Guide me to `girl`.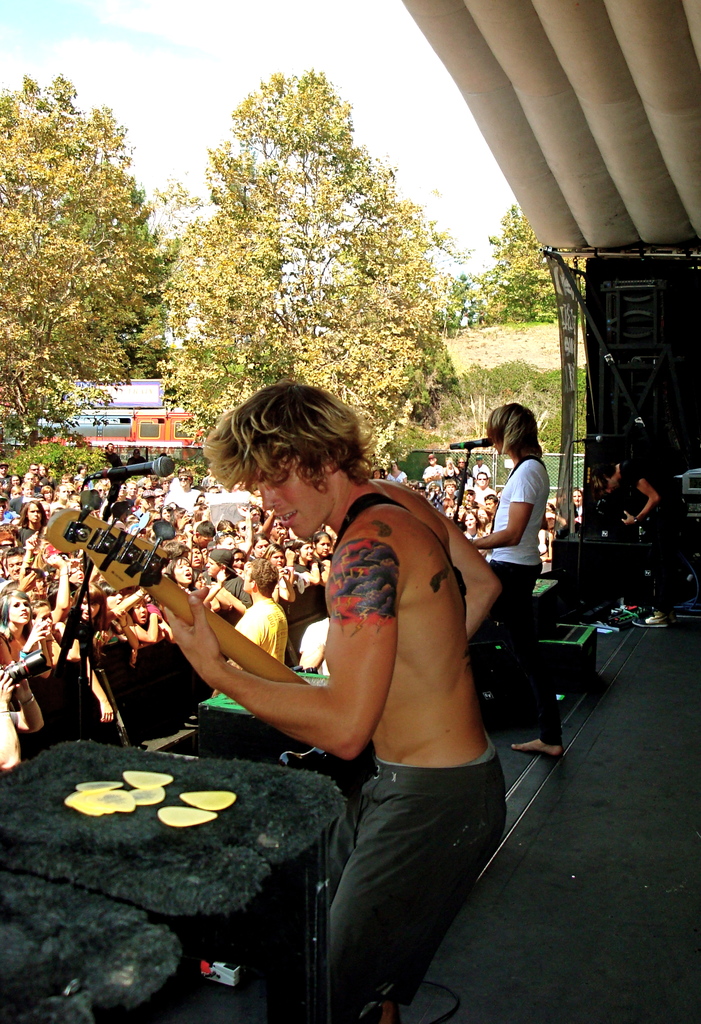
Guidance: 124,597,160,639.
